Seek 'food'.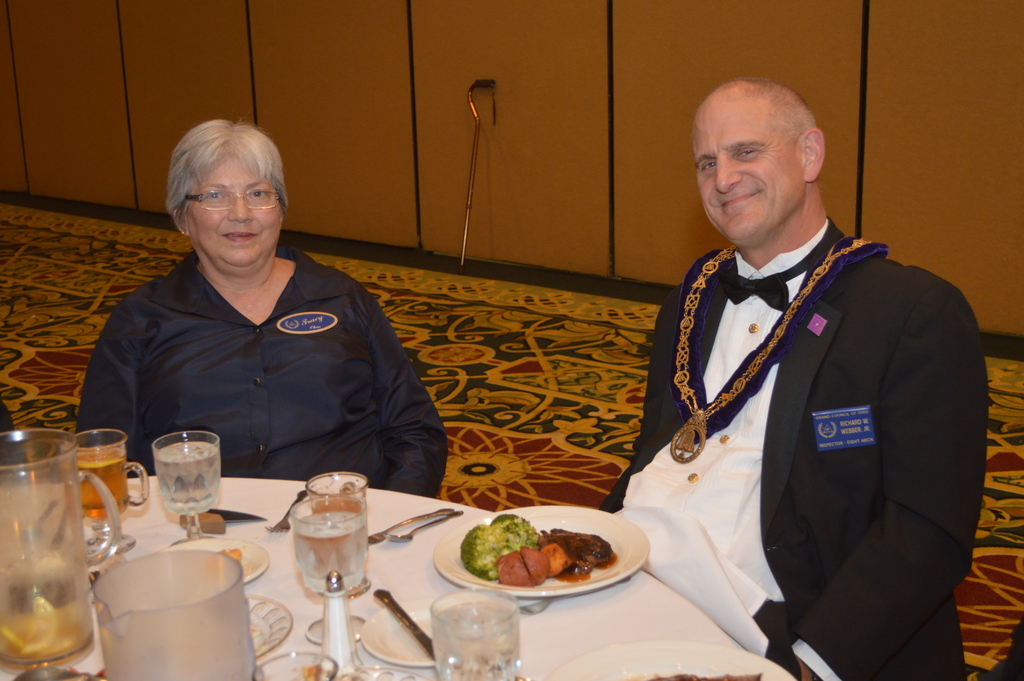
x1=495 y1=544 x2=548 y2=586.
